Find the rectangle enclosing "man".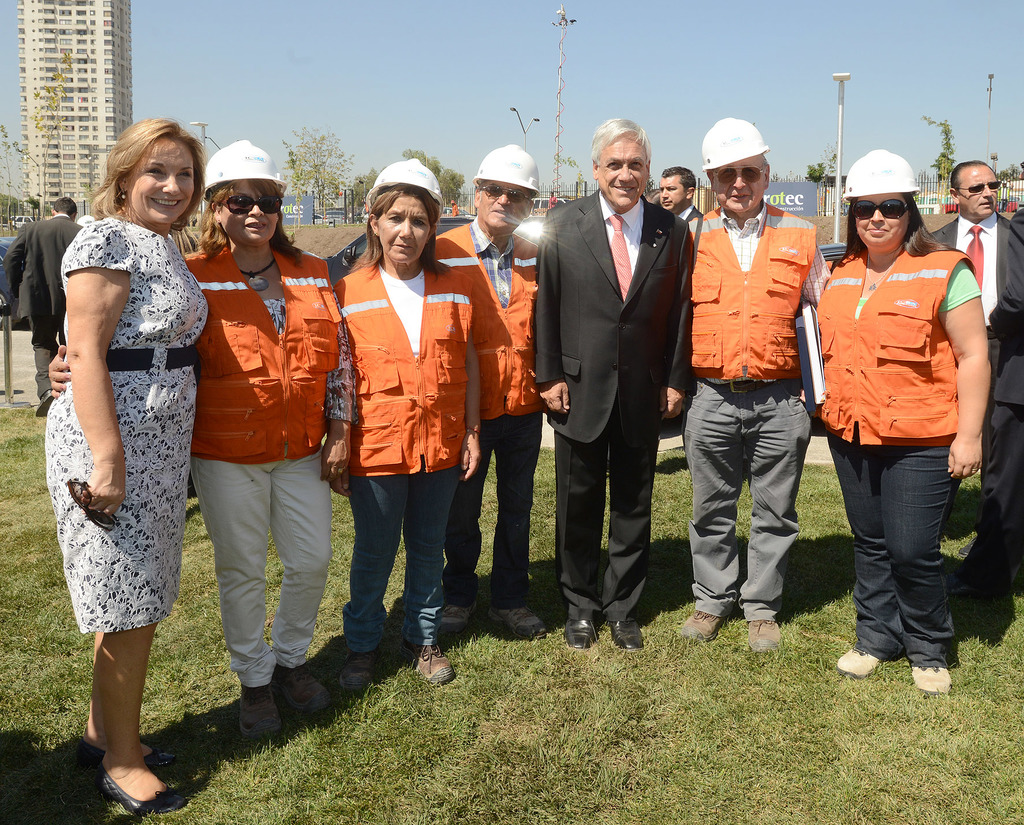
Rect(527, 102, 701, 669).
